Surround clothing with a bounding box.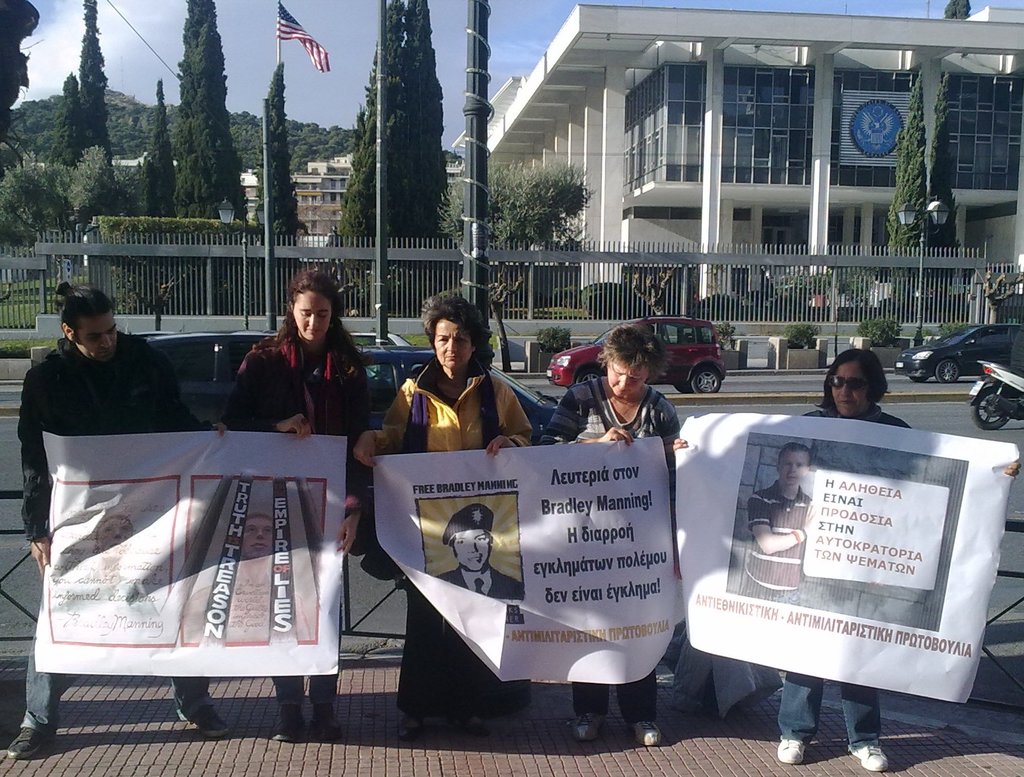
bbox=[538, 372, 696, 732].
